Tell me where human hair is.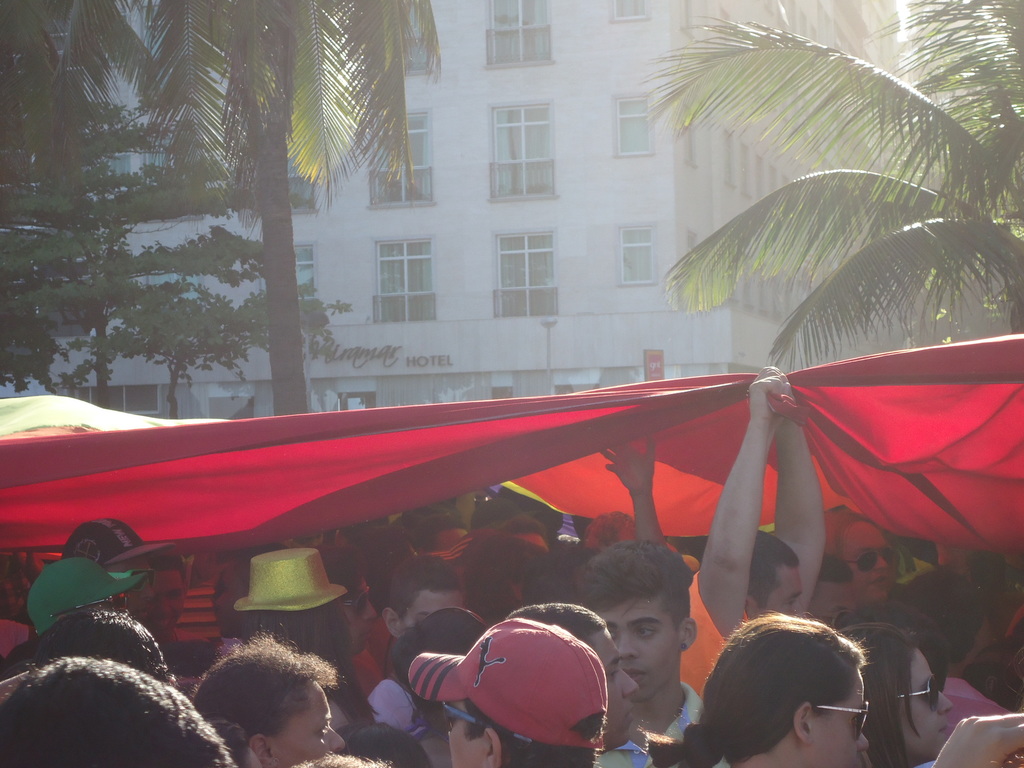
human hair is at box(837, 619, 947, 767).
